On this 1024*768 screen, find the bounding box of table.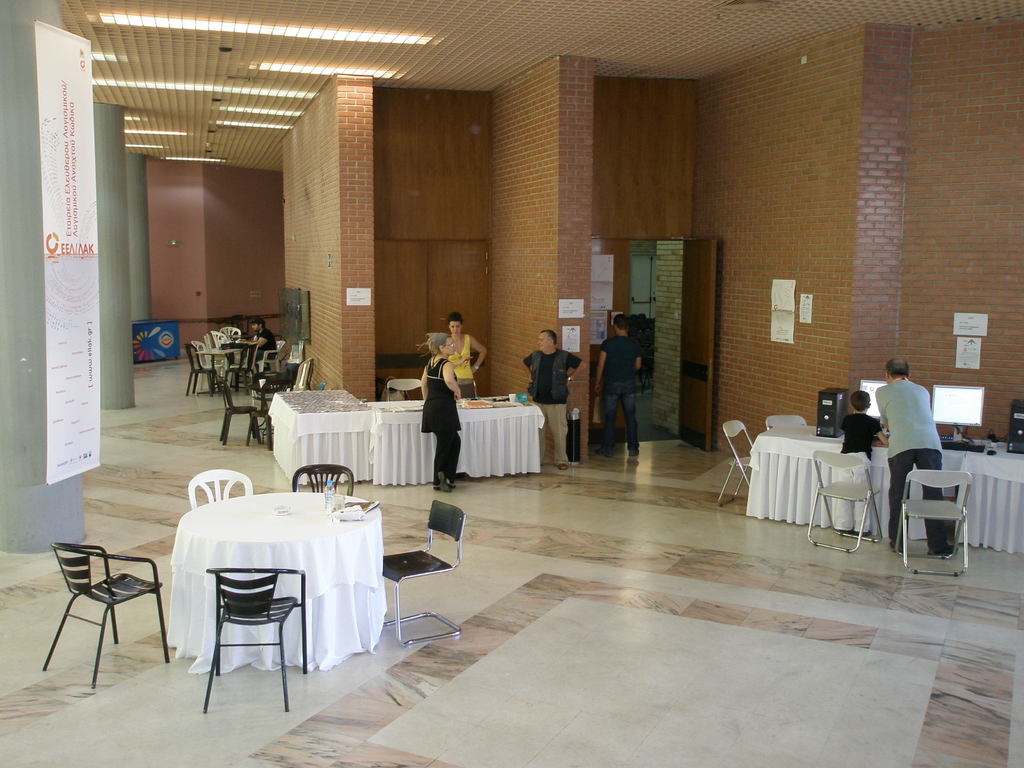
Bounding box: (x1=377, y1=401, x2=548, y2=490).
